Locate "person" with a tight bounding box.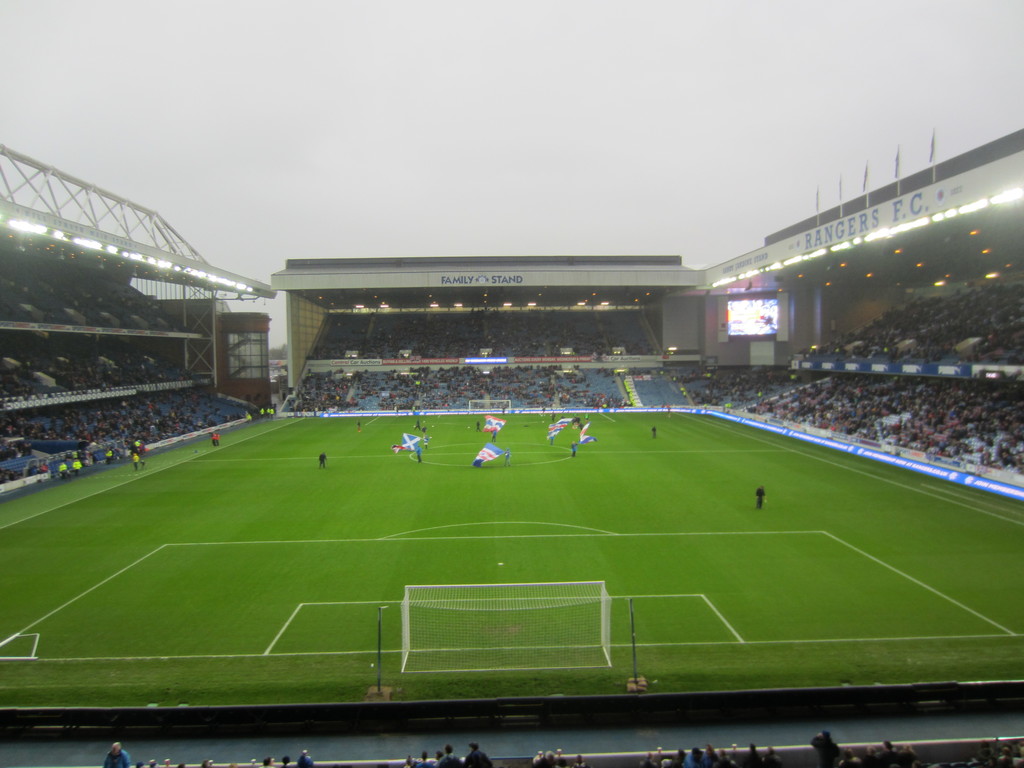
212, 432, 221, 448.
